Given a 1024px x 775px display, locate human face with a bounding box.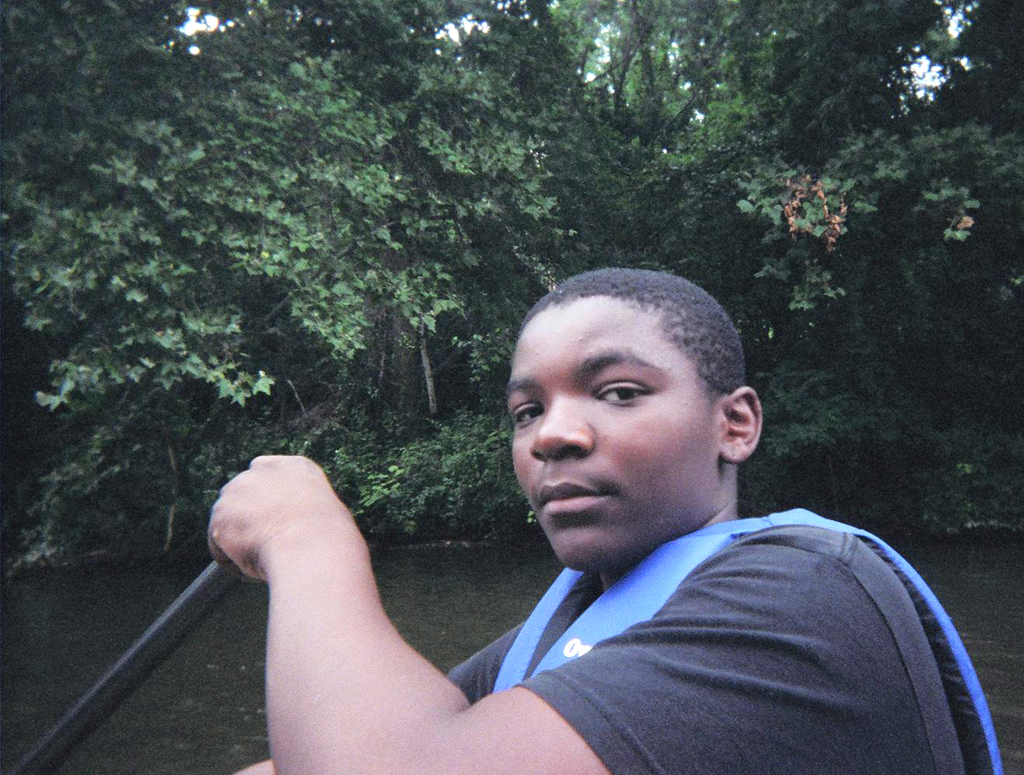
Located: (left=505, top=297, right=722, bottom=569).
